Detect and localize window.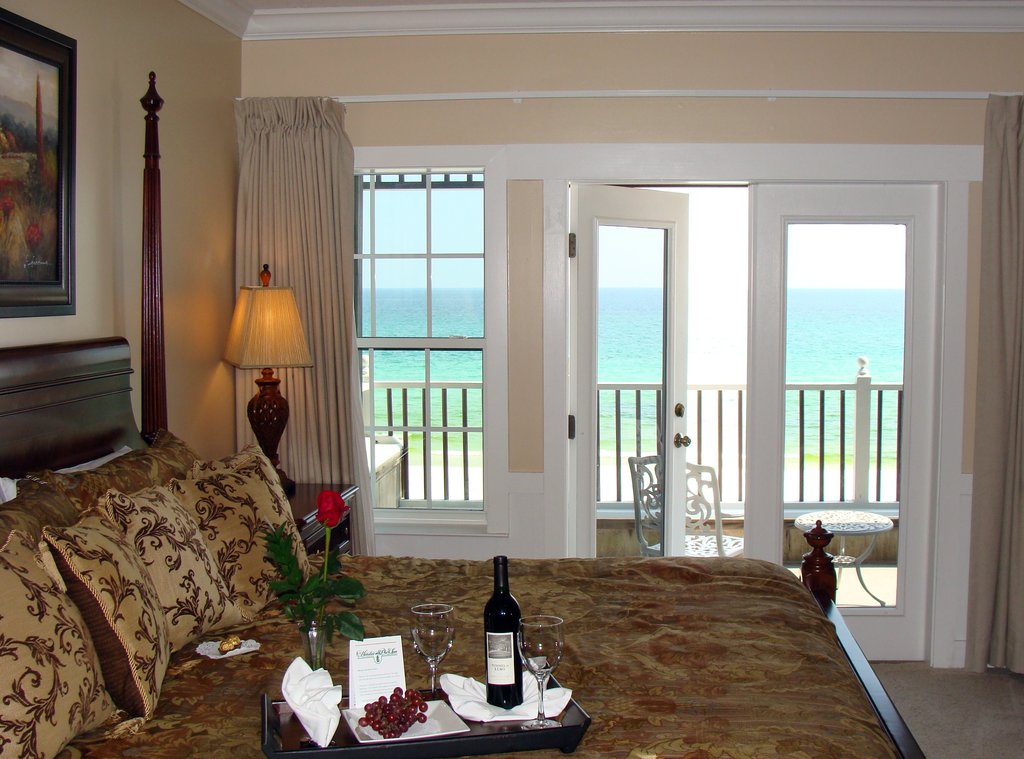
Localized at (353, 165, 488, 534).
